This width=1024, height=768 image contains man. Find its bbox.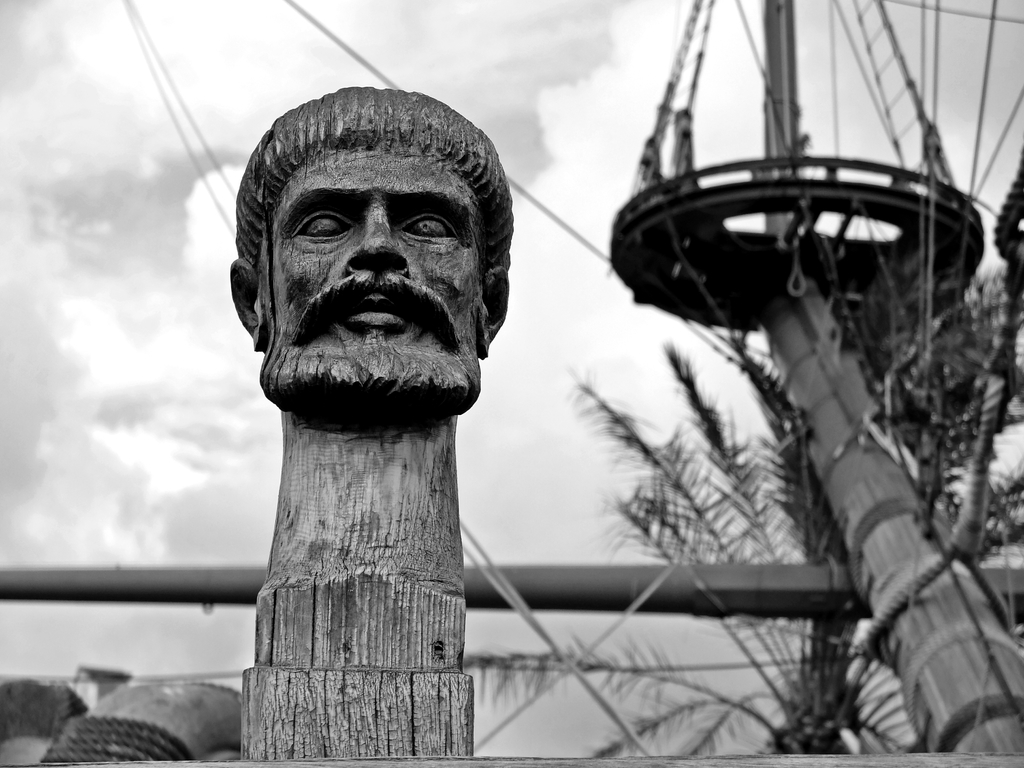
[231,88,514,758].
